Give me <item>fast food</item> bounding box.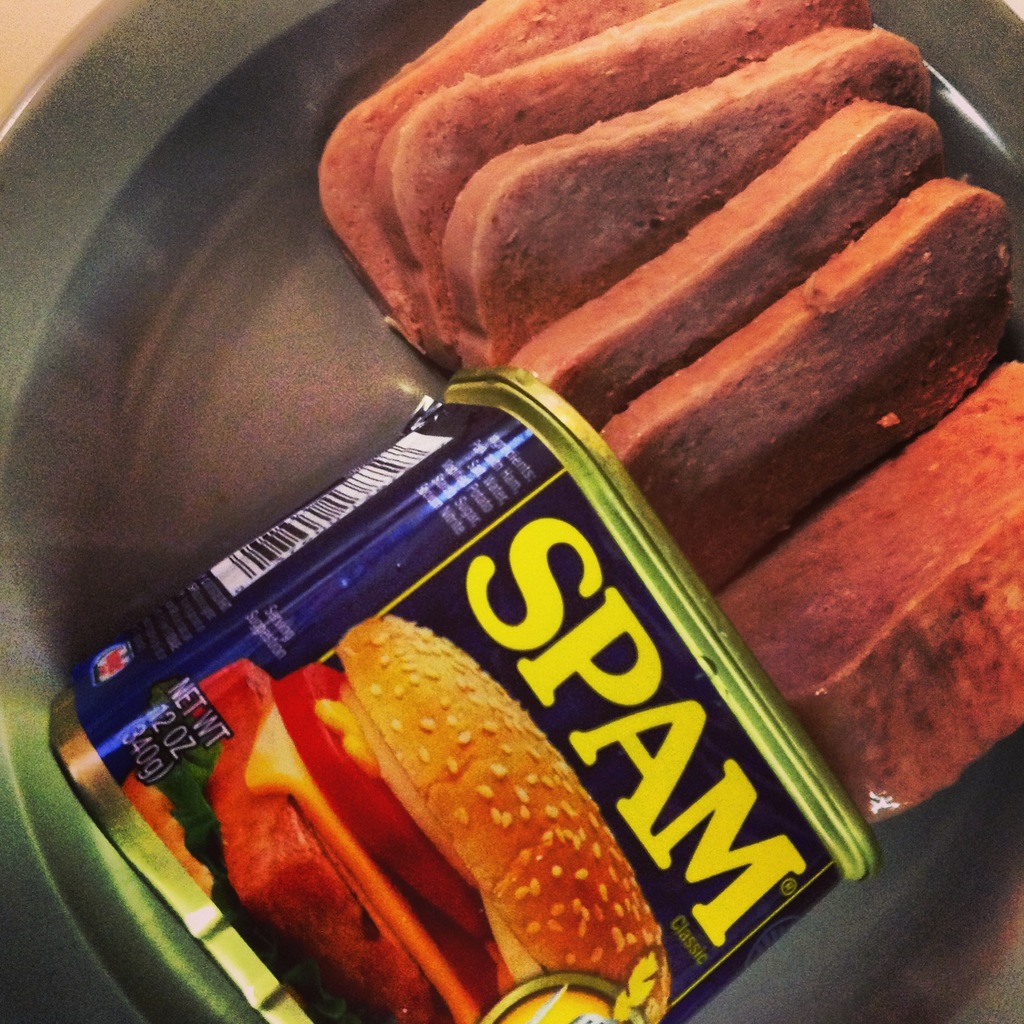
Rect(721, 358, 1023, 830).
